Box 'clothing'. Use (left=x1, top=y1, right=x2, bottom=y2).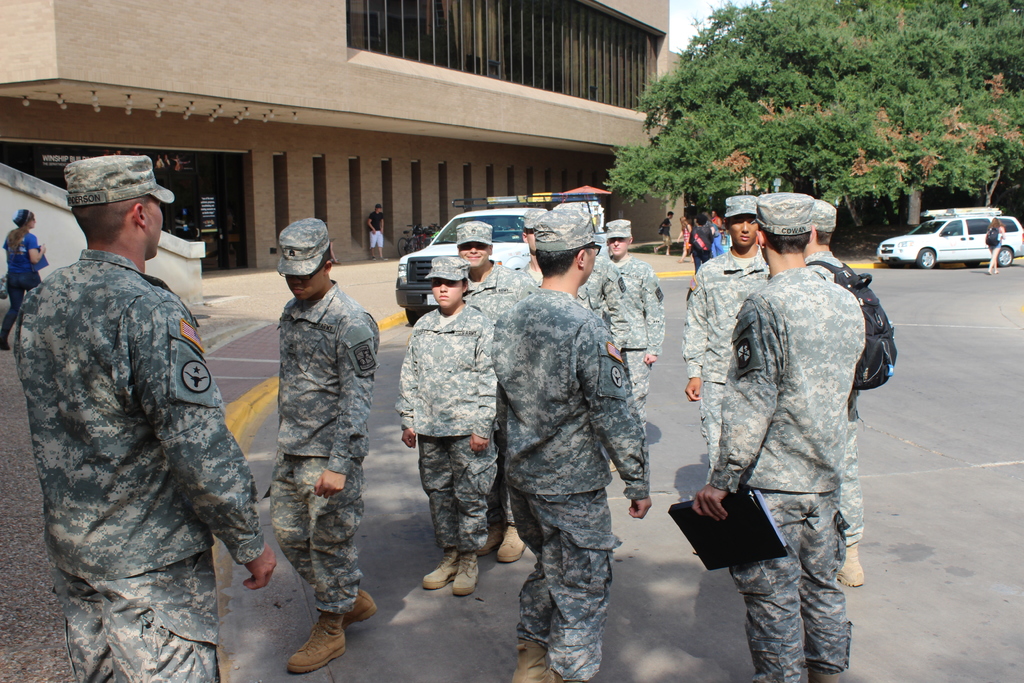
(left=458, top=218, right=495, bottom=248).
